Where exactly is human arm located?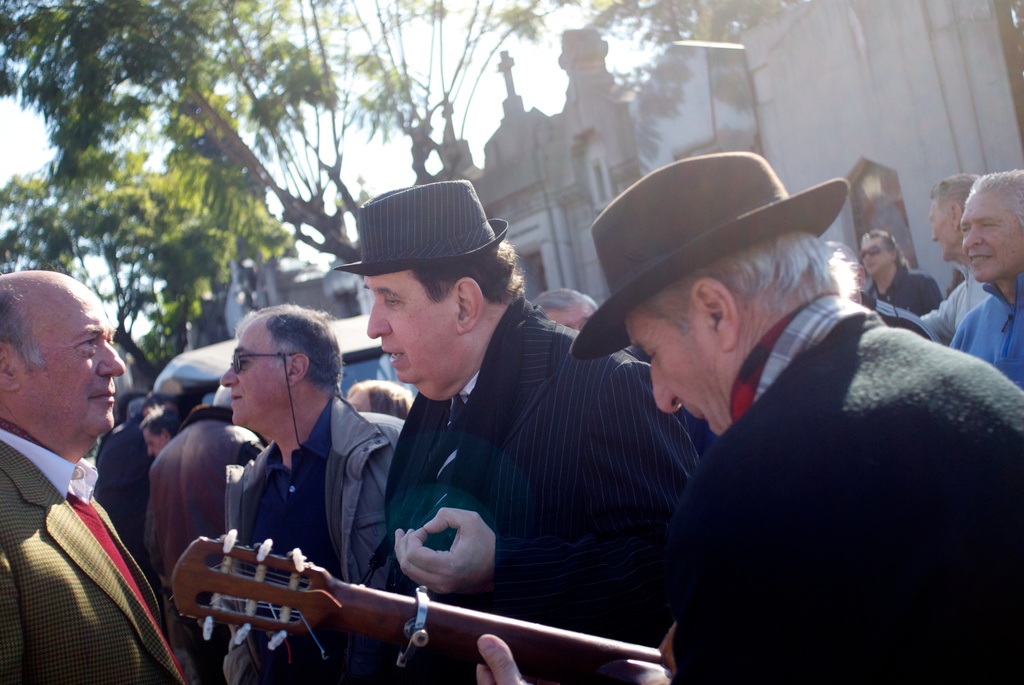
Its bounding box is <box>470,628,525,684</box>.
